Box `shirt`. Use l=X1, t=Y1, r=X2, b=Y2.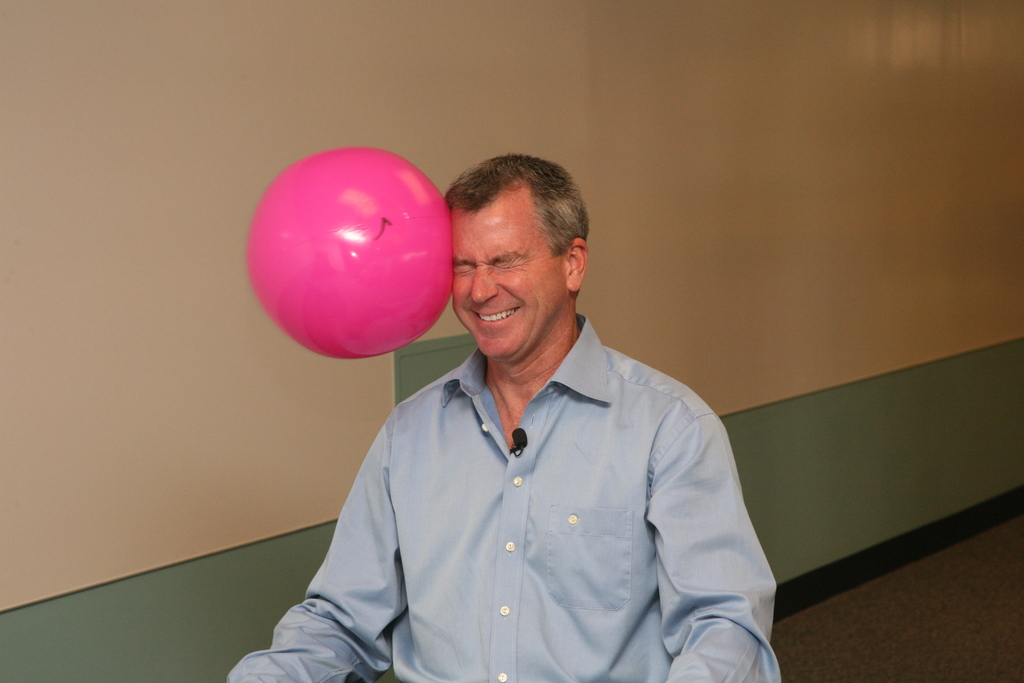
l=225, t=311, r=780, b=682.
